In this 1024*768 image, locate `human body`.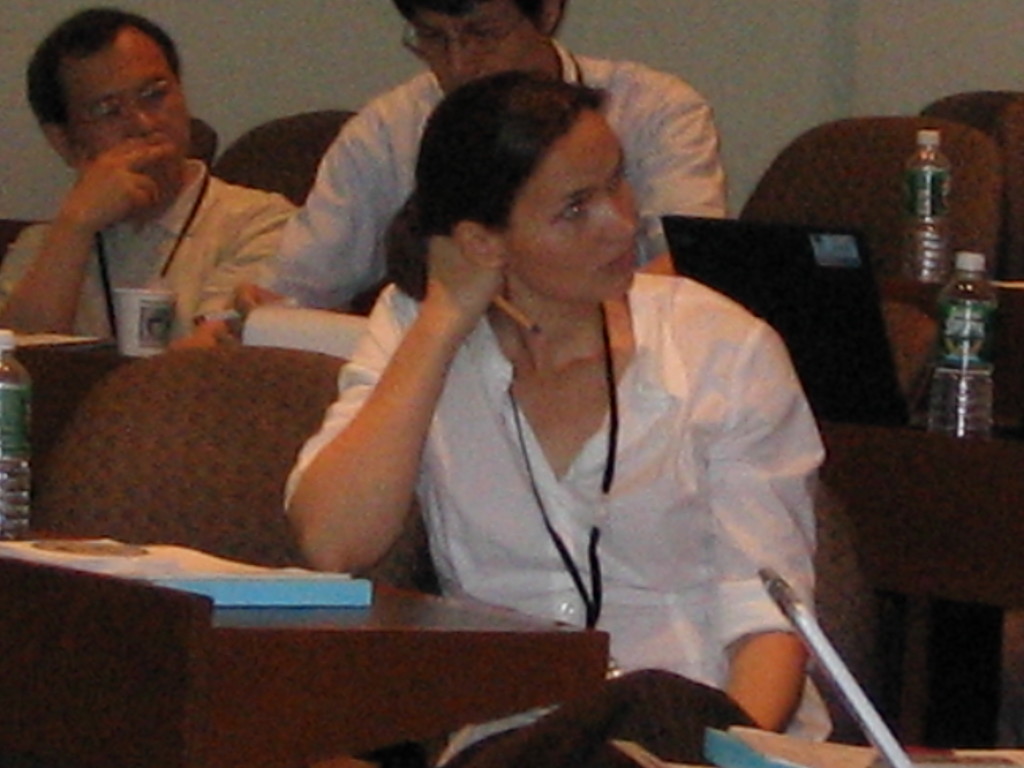
Bounding box: pyautogui.locateOnScreen(232, 40, 725, 321).
